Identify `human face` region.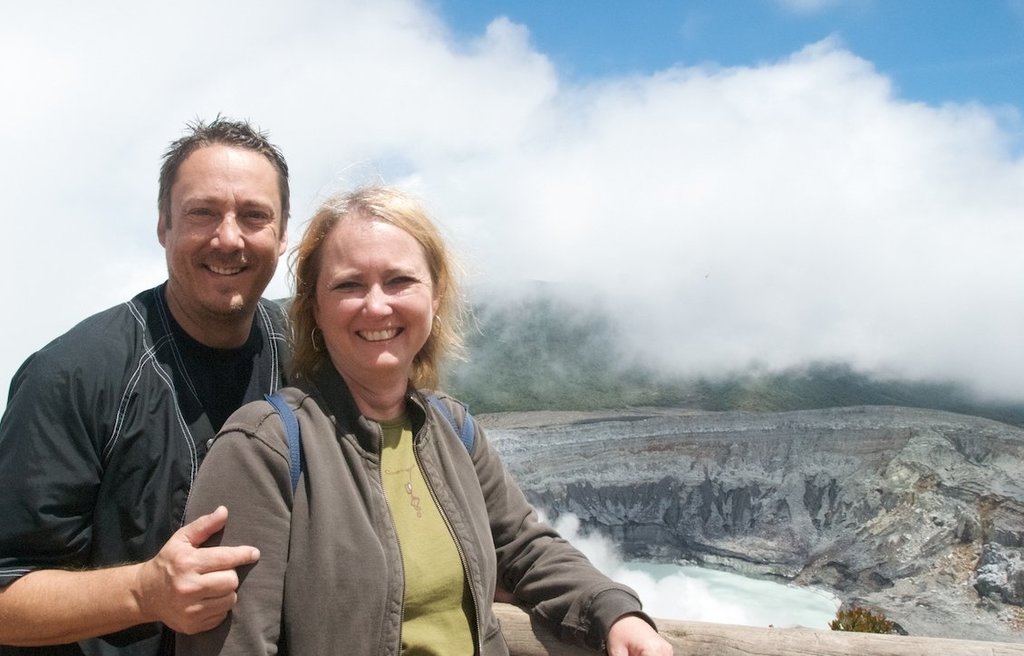
Region: detection(315, 213, 435, 376).
